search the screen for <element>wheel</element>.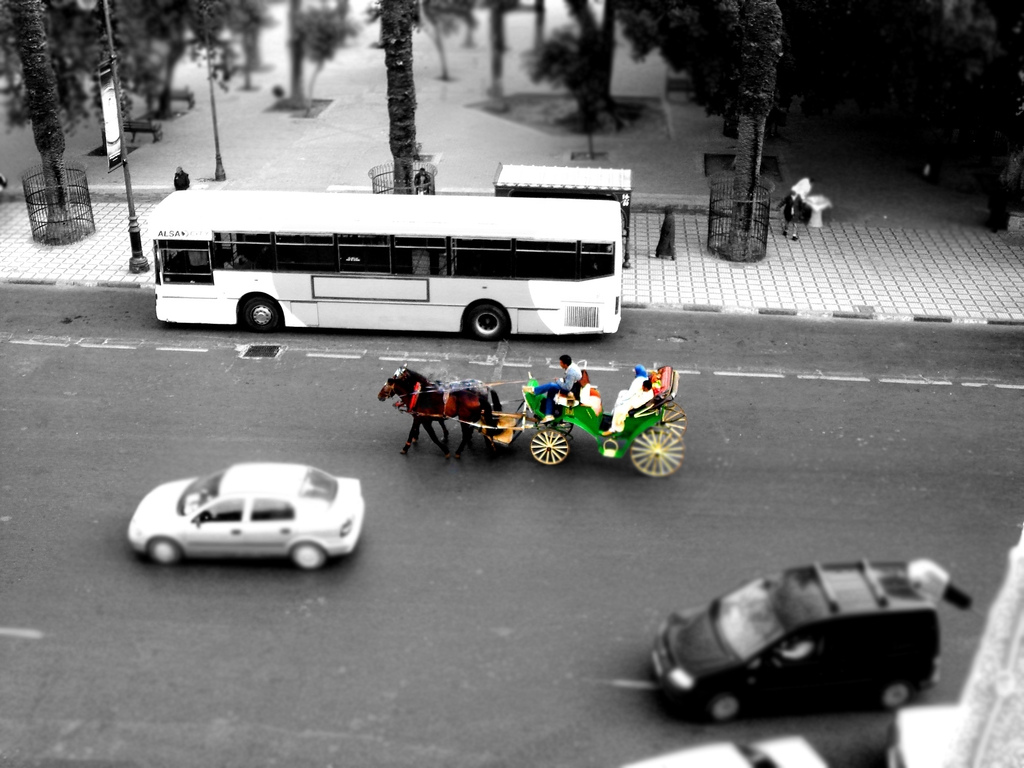
Found at left=292, top=540, right=328, bottom=568.
